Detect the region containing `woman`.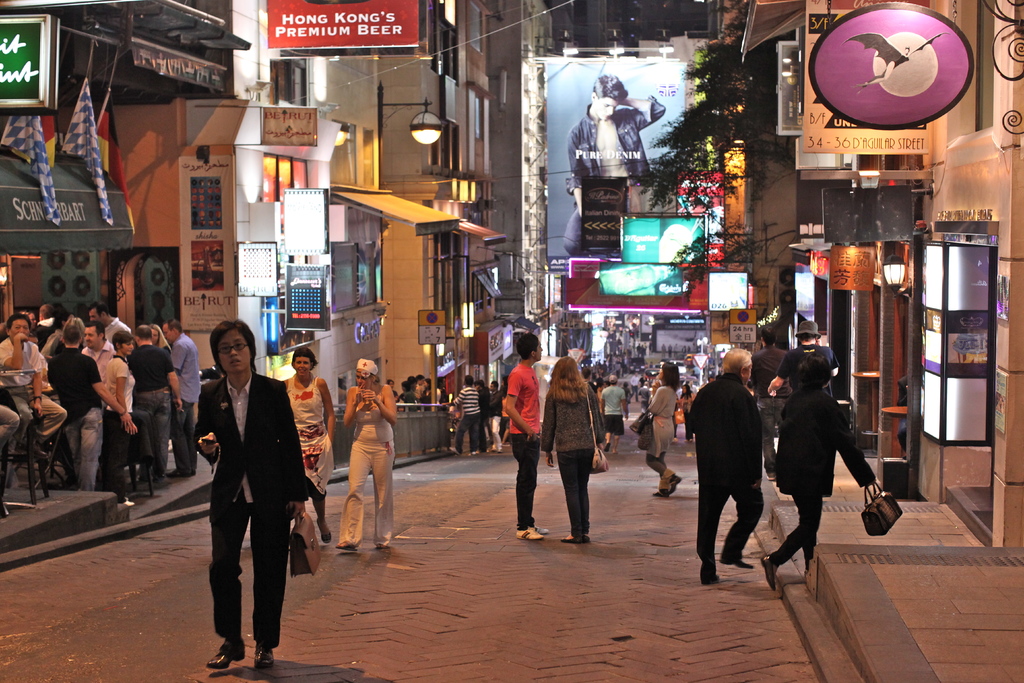
box(199, 320, 306, 671).
